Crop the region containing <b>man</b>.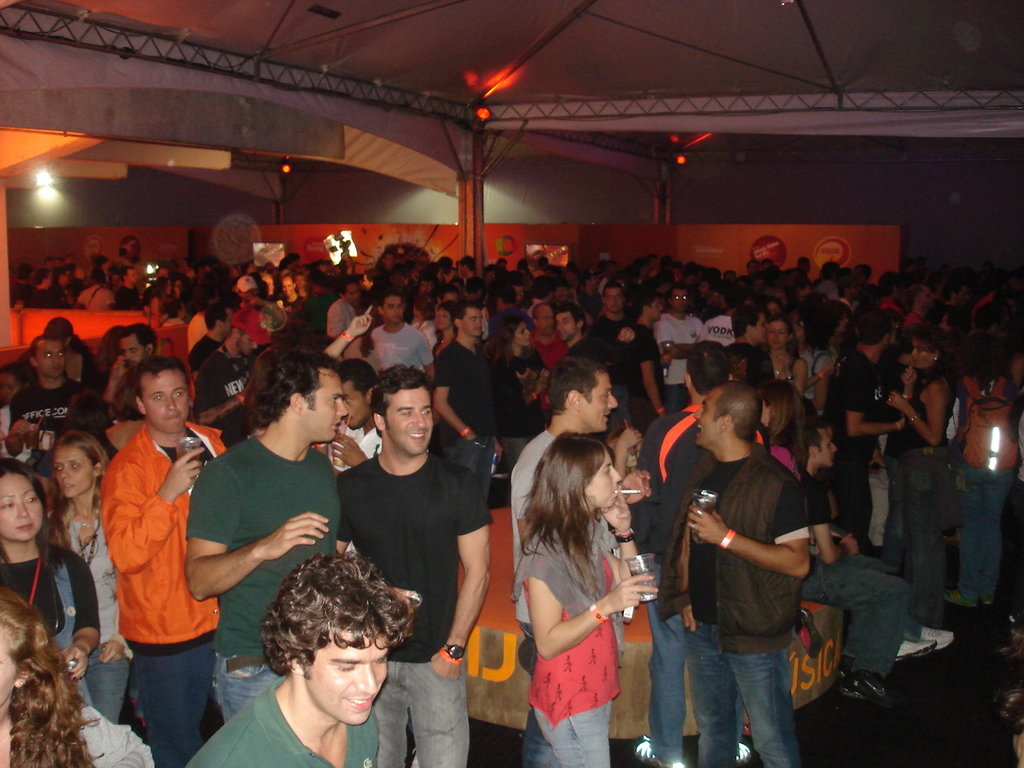
Crop region: {"left": 76, "top": 266, "right": 122, "bottom": 309}.
